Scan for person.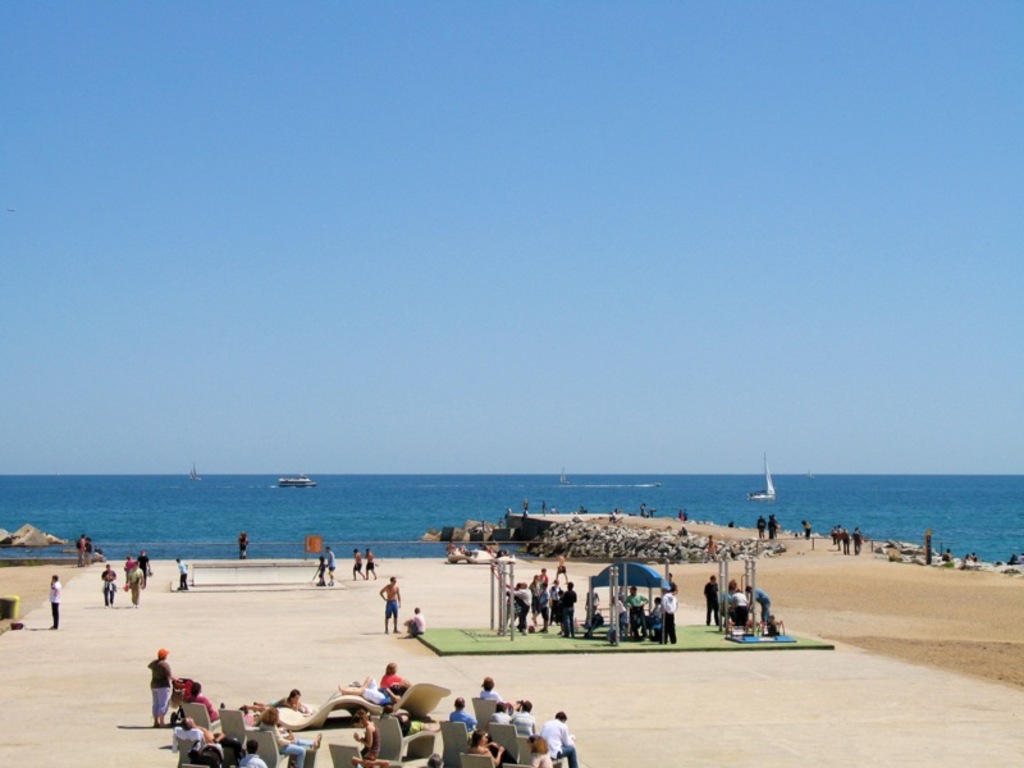
Scan result: 663, 573, 676, 590.
